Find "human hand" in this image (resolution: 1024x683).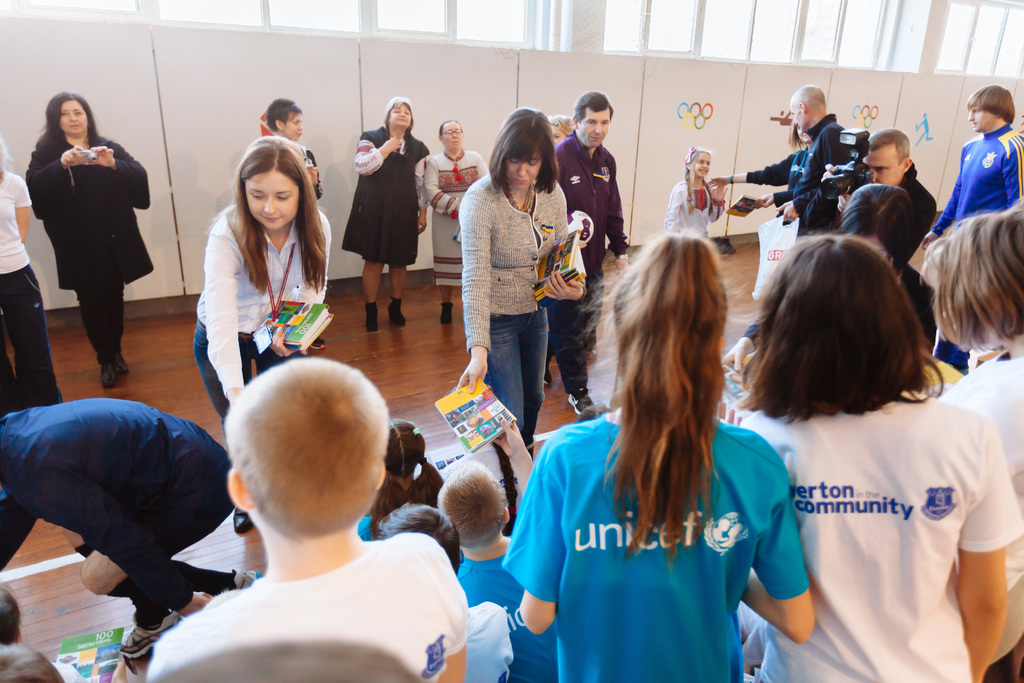
bbox=[707, 174, 730, 189].
